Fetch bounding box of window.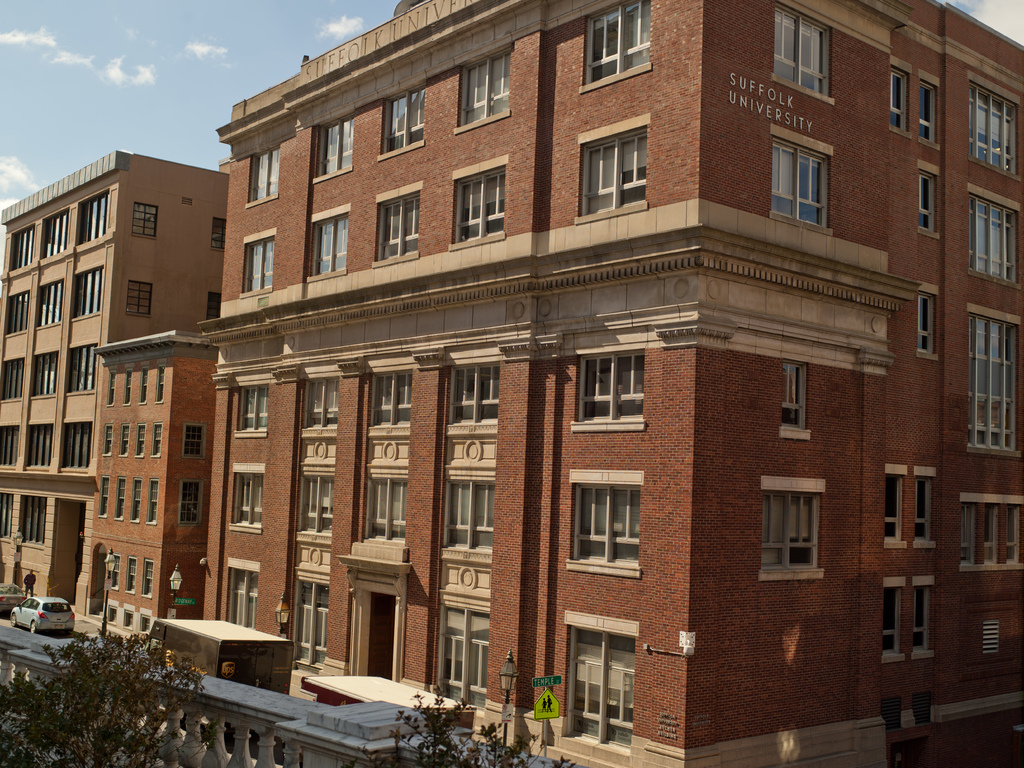
Bbox: left=247, top=144, right=278, bottom=205.
